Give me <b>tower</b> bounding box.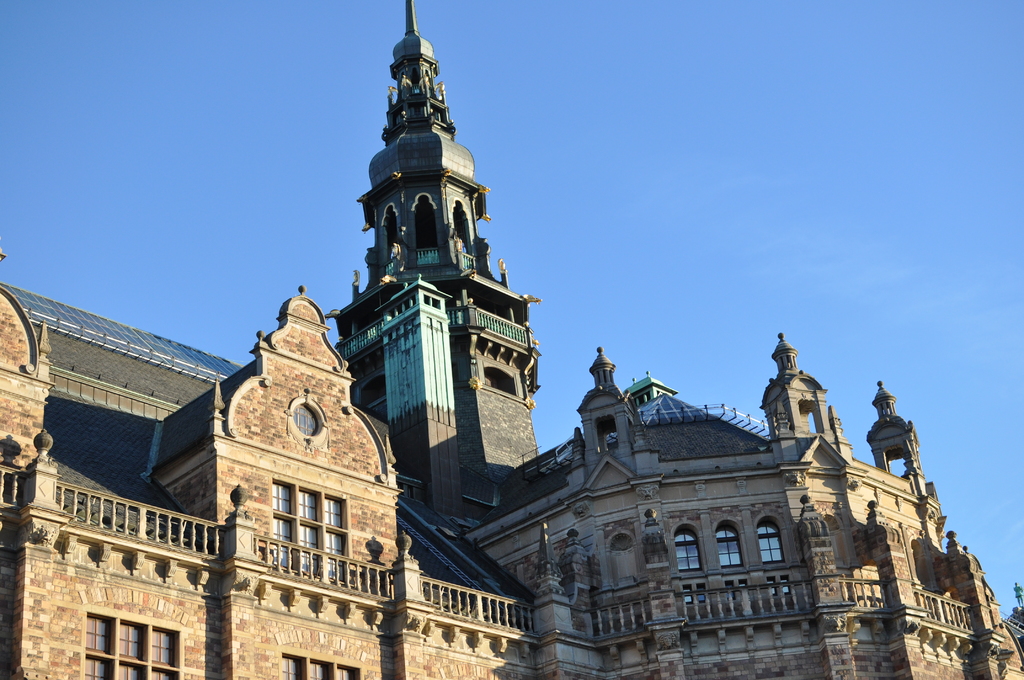
bbox=[764, 341, 837, 446].
